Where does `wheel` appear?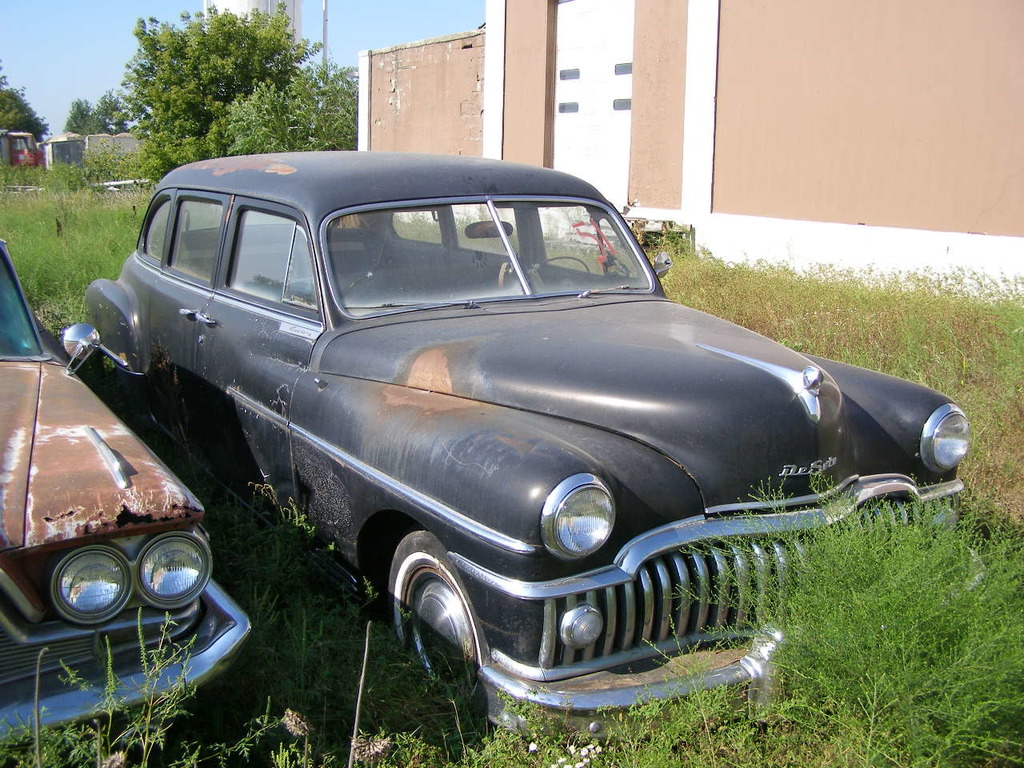
Appears at [521, 246, 593, 295].
